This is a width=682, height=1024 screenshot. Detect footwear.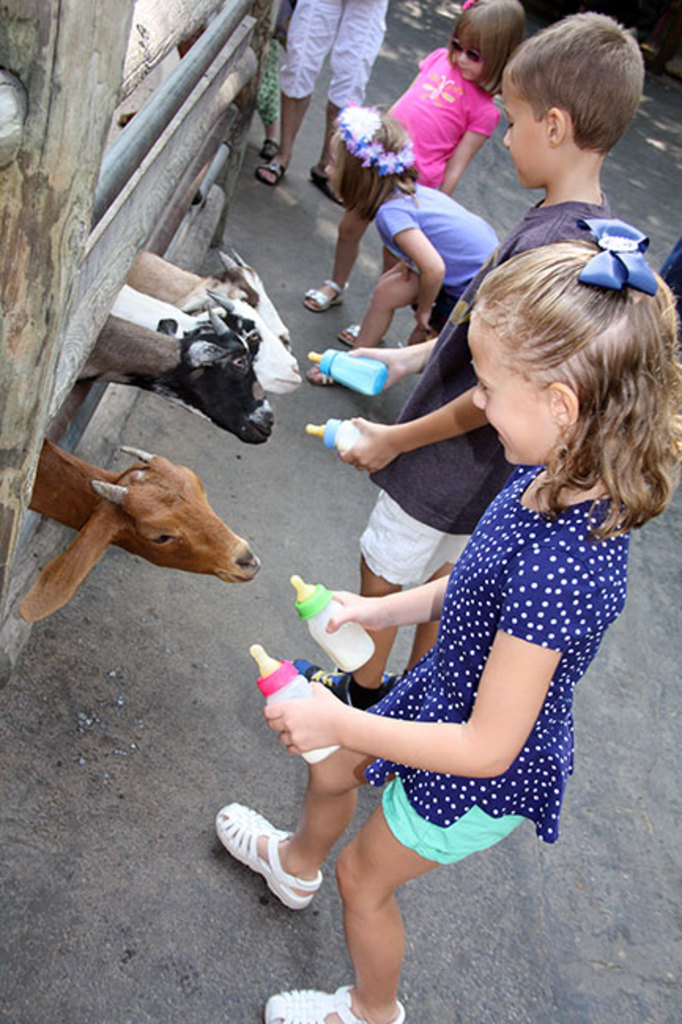
(257,135,282,159).
